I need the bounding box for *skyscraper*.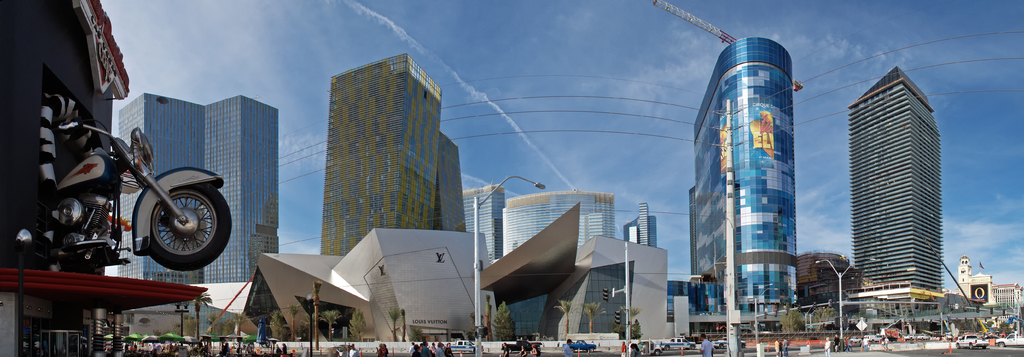
Here it is: select_region(849, 65, 940, 293).
